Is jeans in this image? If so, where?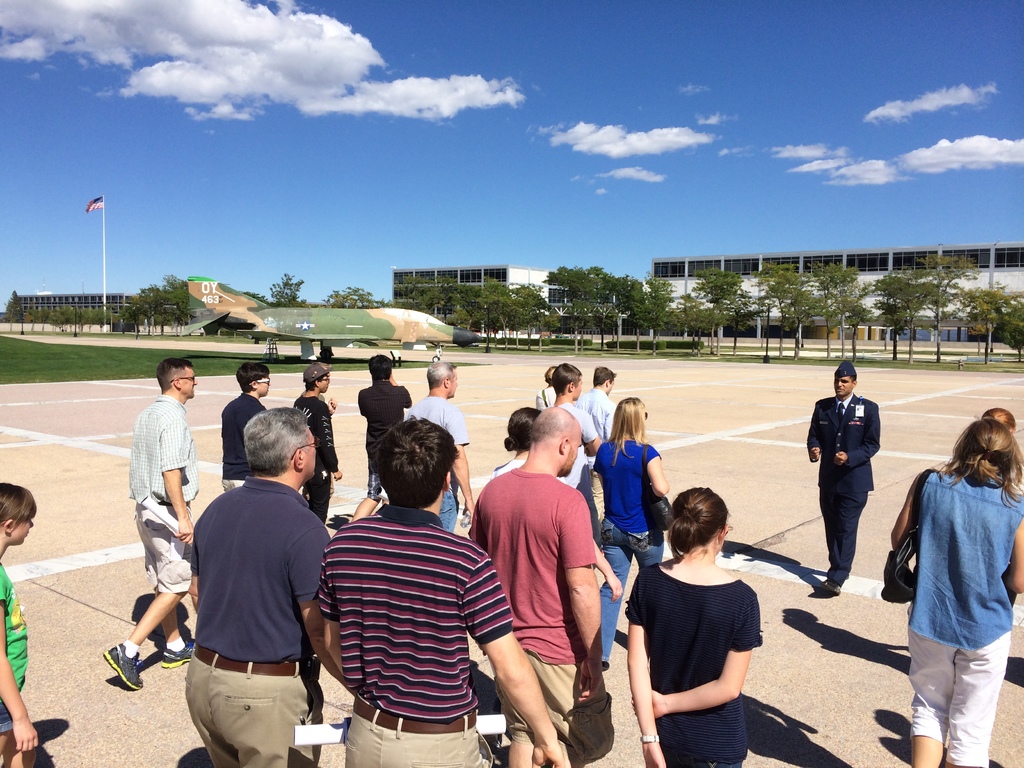
Yes, at x1=904, y1=470, x2=1018, y2=653.
